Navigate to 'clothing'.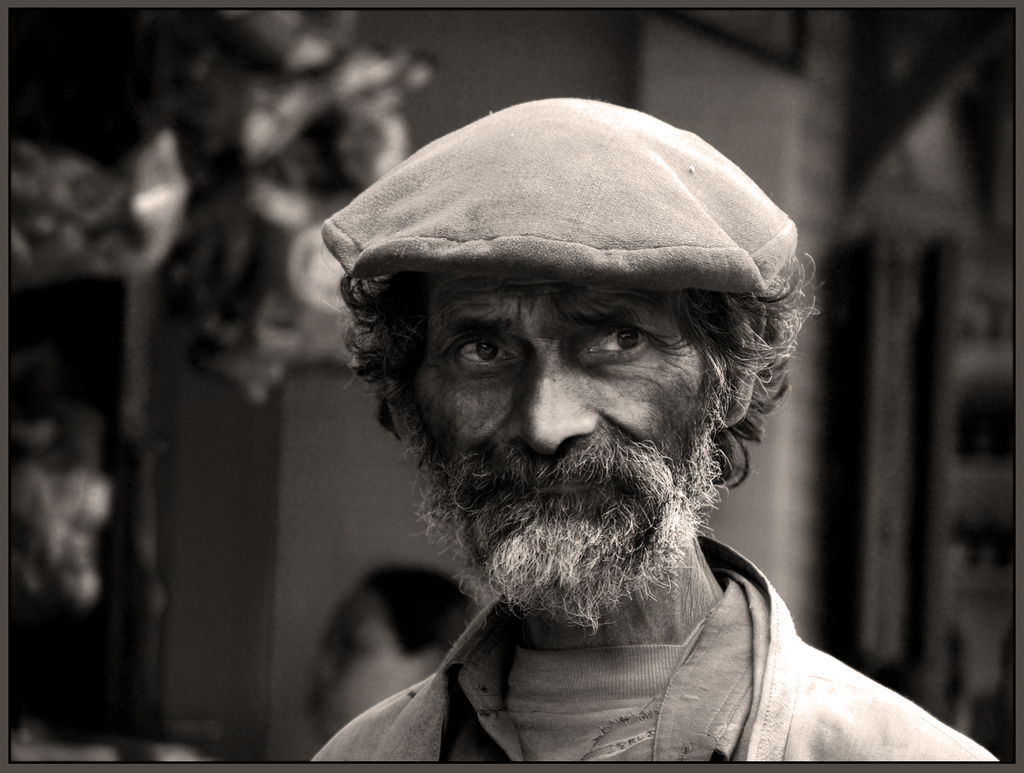
Navigation target: bbox=[305, 89, 997, 762].
